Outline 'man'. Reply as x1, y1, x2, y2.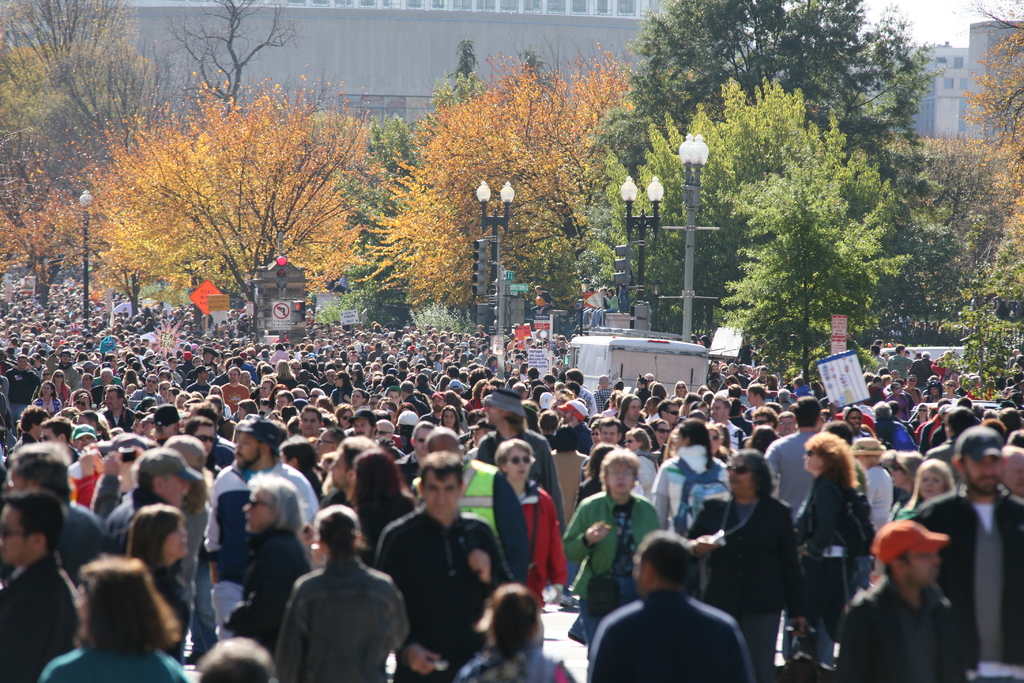
554, 421, 593, 526.
